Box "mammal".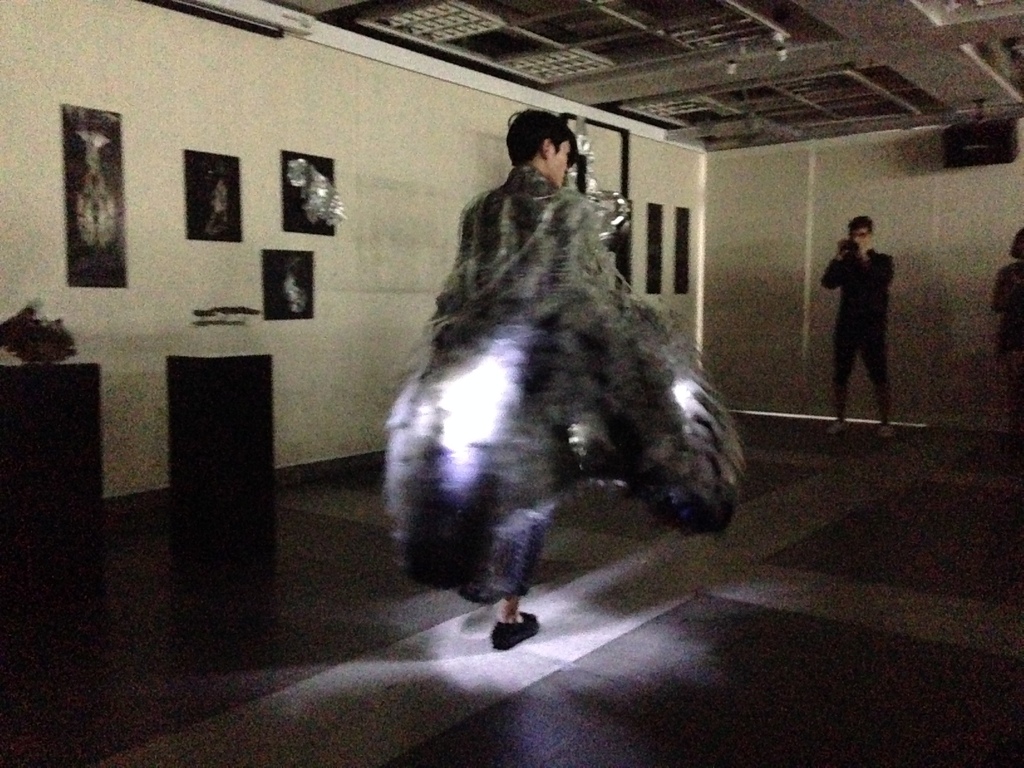
{"x1": 408, "y1": 123, "x2": 714, "y2": 644}.
